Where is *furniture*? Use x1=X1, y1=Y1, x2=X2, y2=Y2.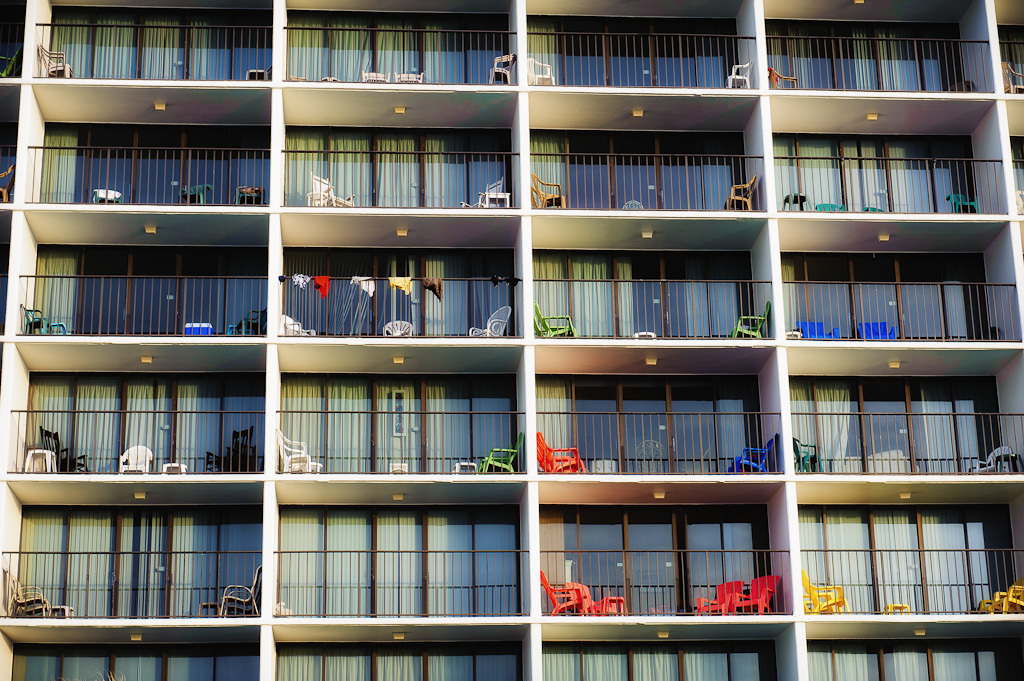
x1=999, y1=64, x2=1023, y2=90.
